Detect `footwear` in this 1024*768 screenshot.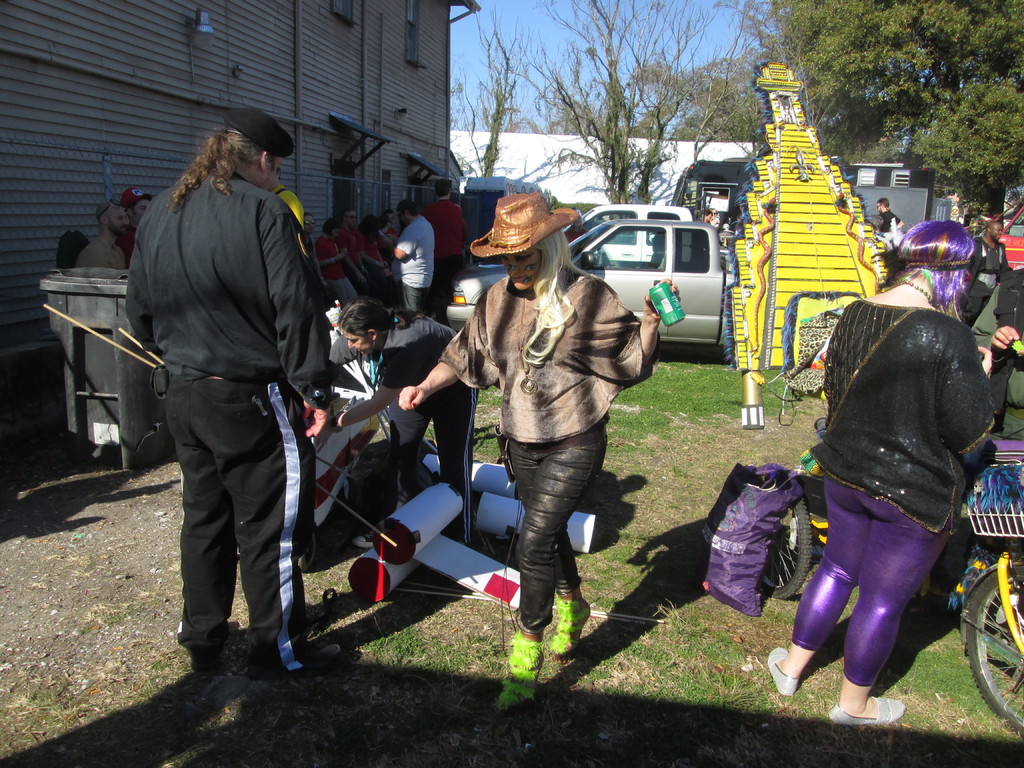
Detection: (766,645,801,693).
